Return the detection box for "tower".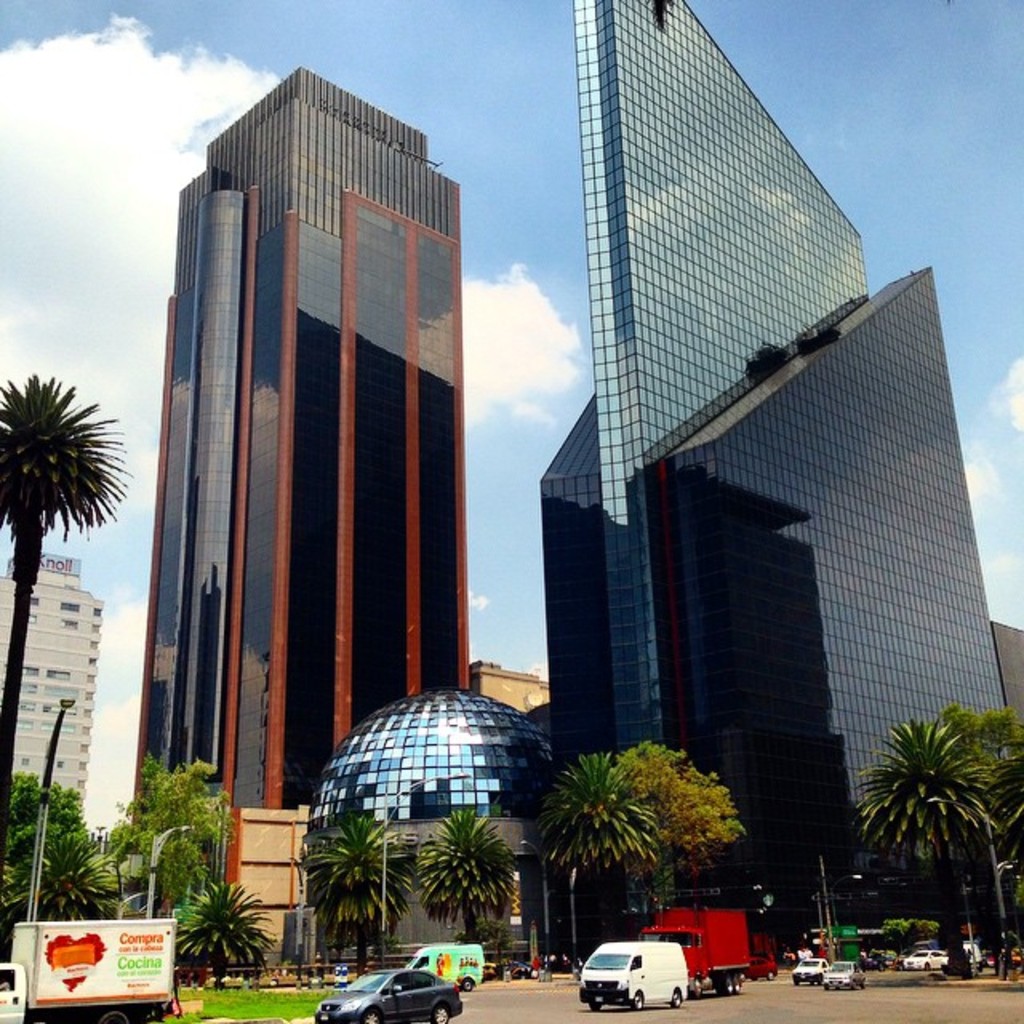
x1=667 y1=253 x2=1010 y2=883.
